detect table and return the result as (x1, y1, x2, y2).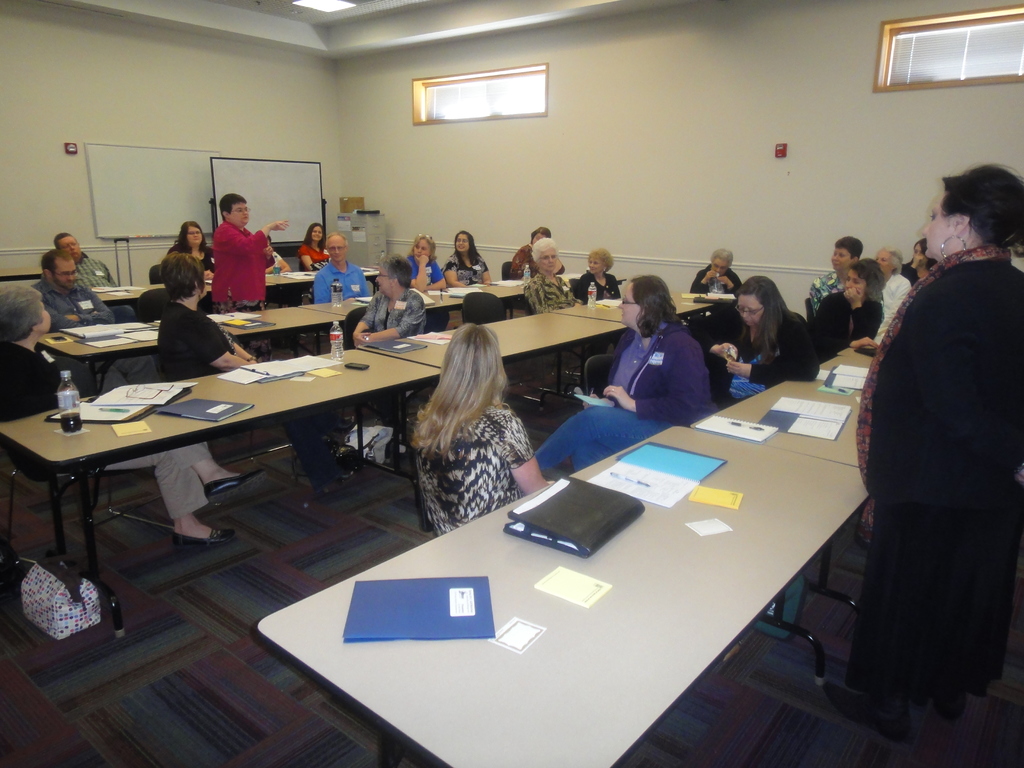
(0, 347, 440, 641).
